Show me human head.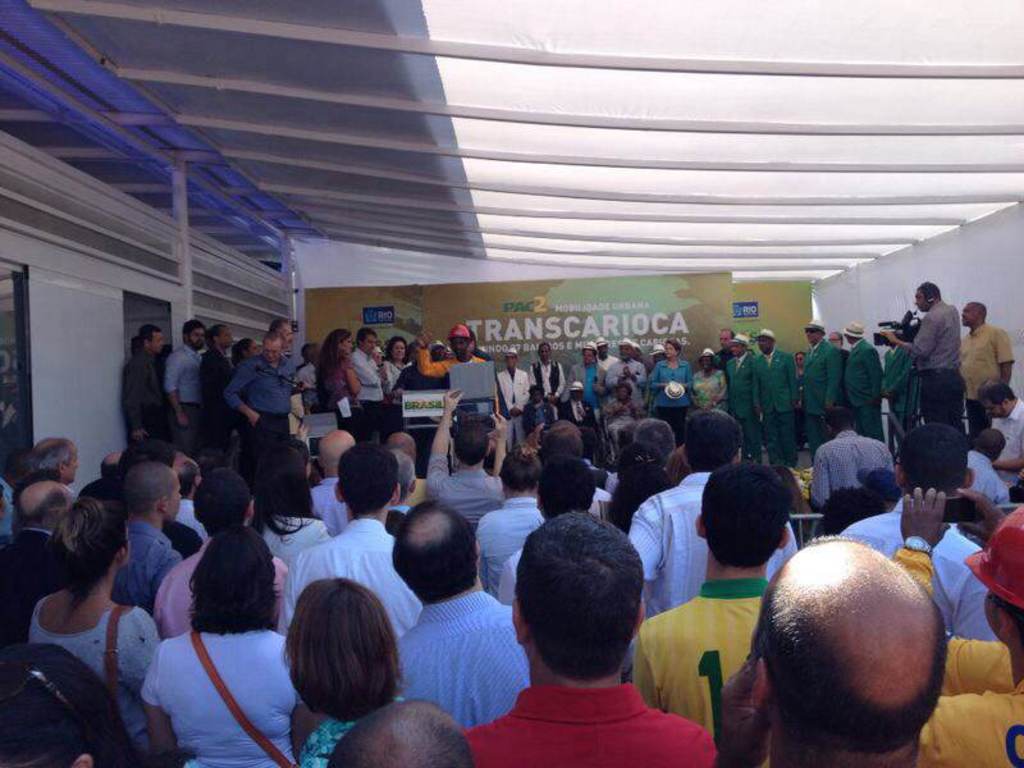
human head is here: select_region(613, 335, 628, 362).
